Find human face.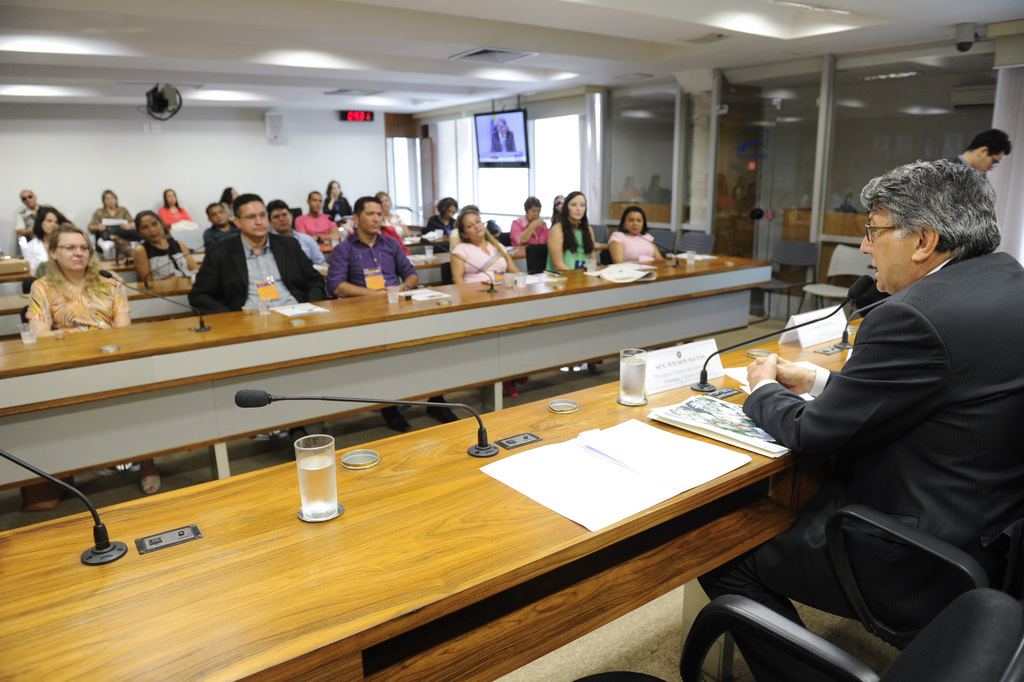
left=979, top=147, right=1008, bottom=174.
